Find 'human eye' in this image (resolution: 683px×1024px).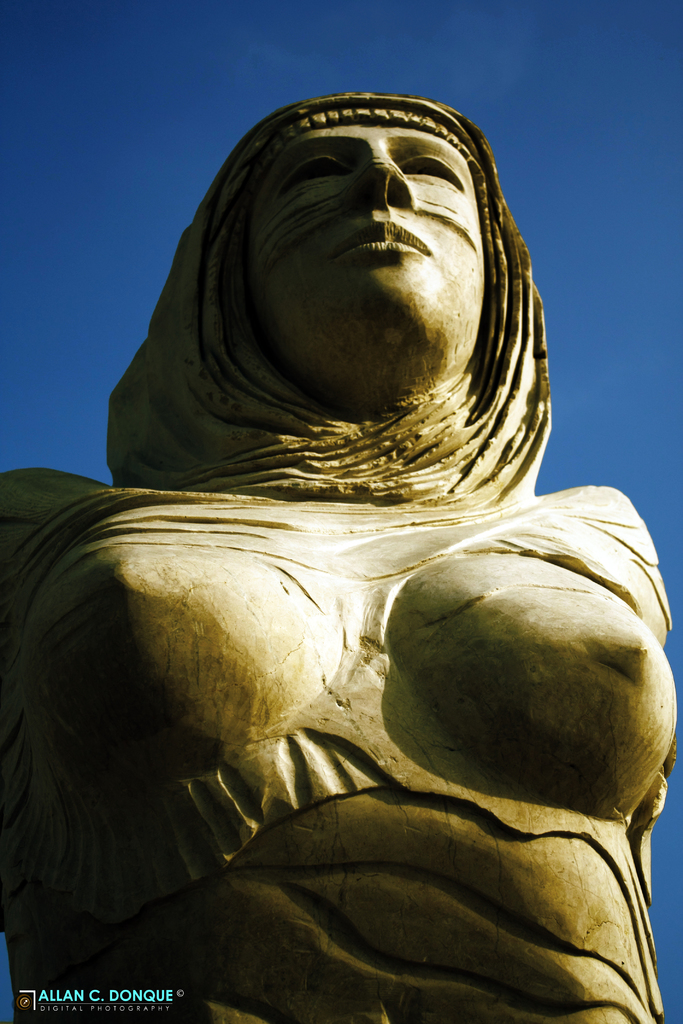
detection(283, 153, 346, 188).
